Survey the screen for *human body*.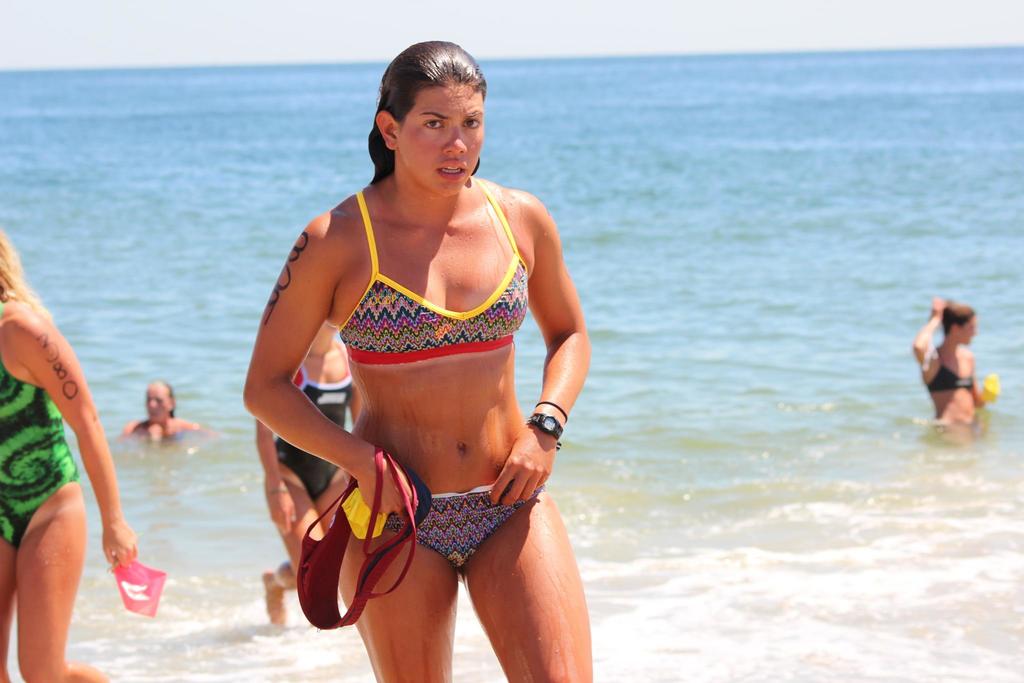
Survey found: [left=911, top=294, right=984, bottom=434].
